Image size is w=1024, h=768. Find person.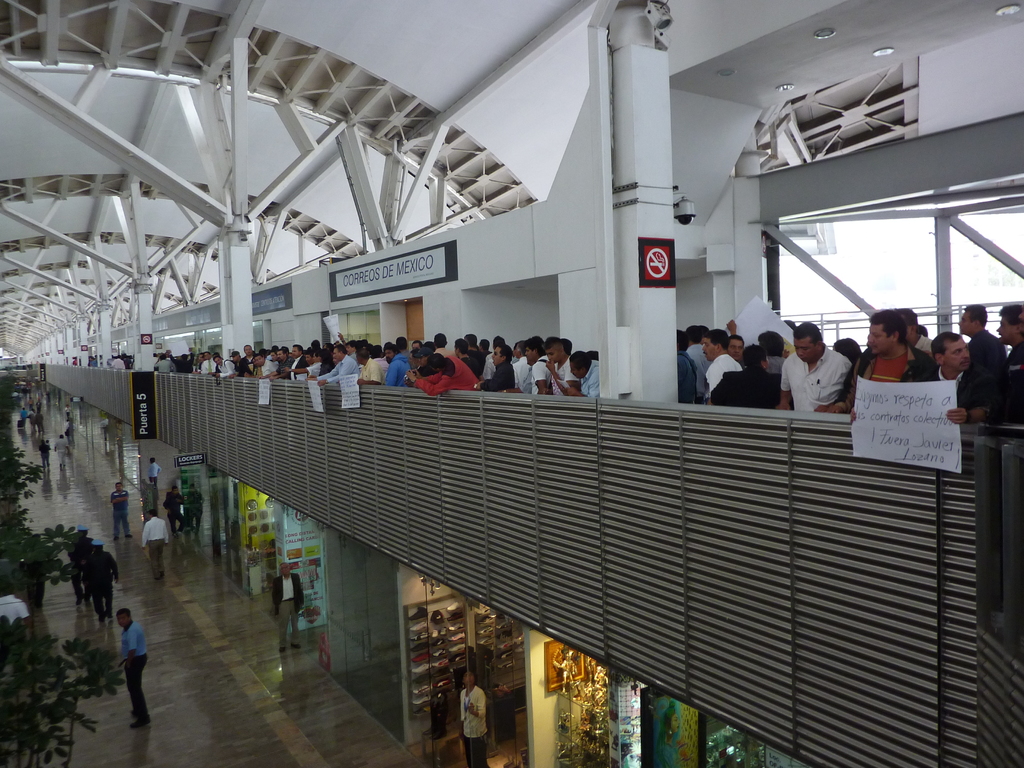
[x1=789, y1=316, x2=857, y2=440].
